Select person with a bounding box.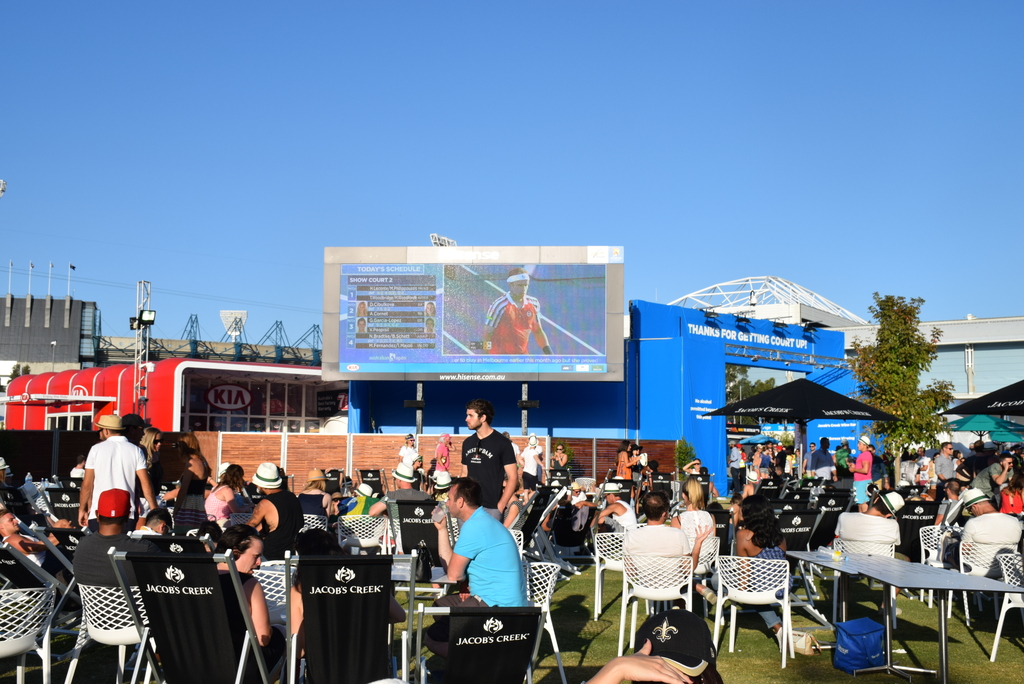
l=237, t=460, r=308, b=557.
